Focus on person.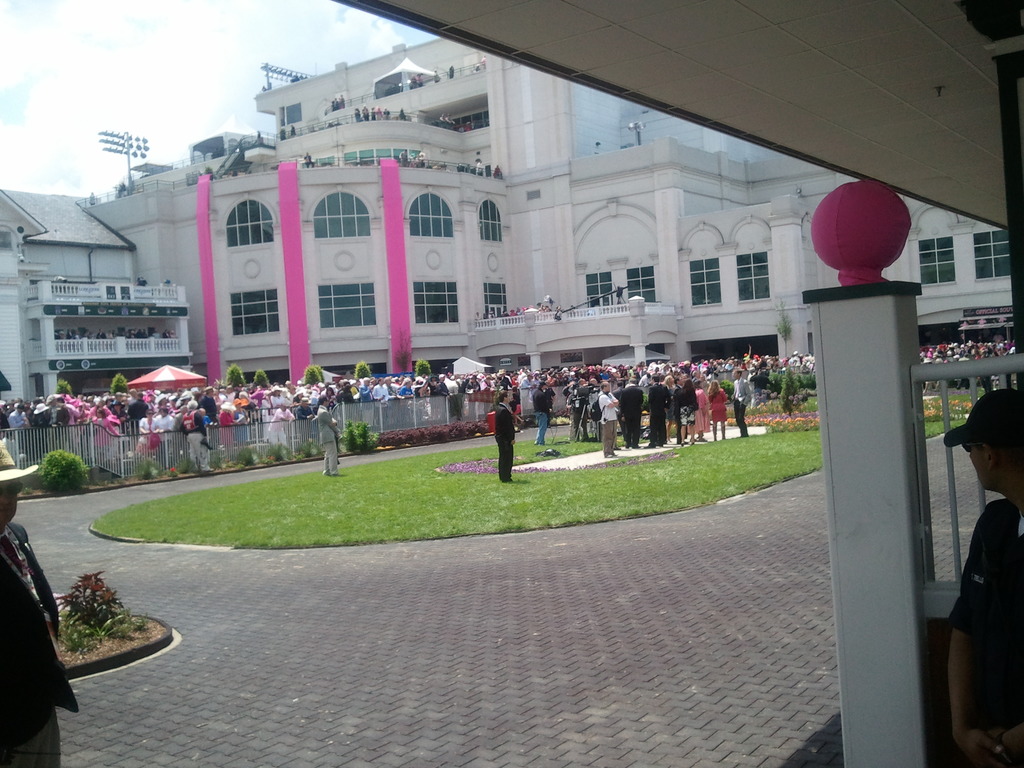
Focused at BBox(945, 387, 1023, 767).
